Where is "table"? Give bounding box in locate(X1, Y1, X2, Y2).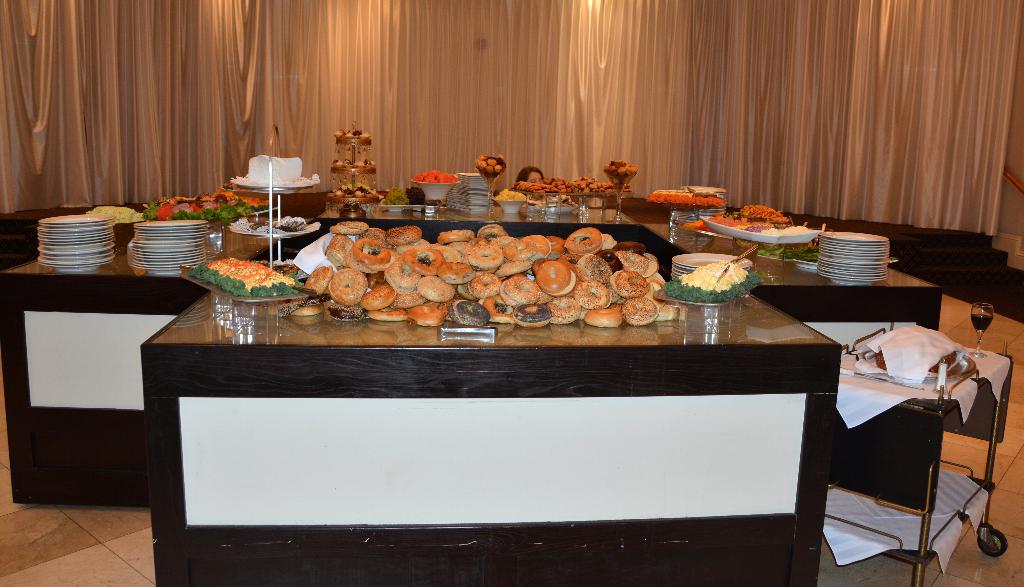
locate(0, 204, 963, 586).
